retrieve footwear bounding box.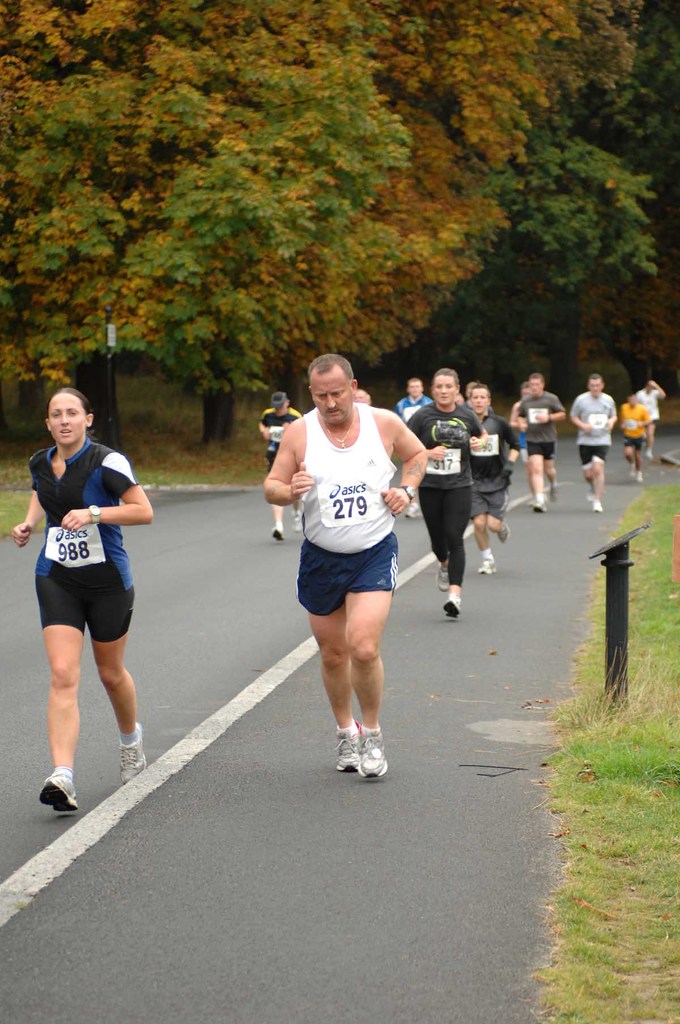
Bounding box: pyautogui.locateOnScreen(592, 504, 602, 511).
